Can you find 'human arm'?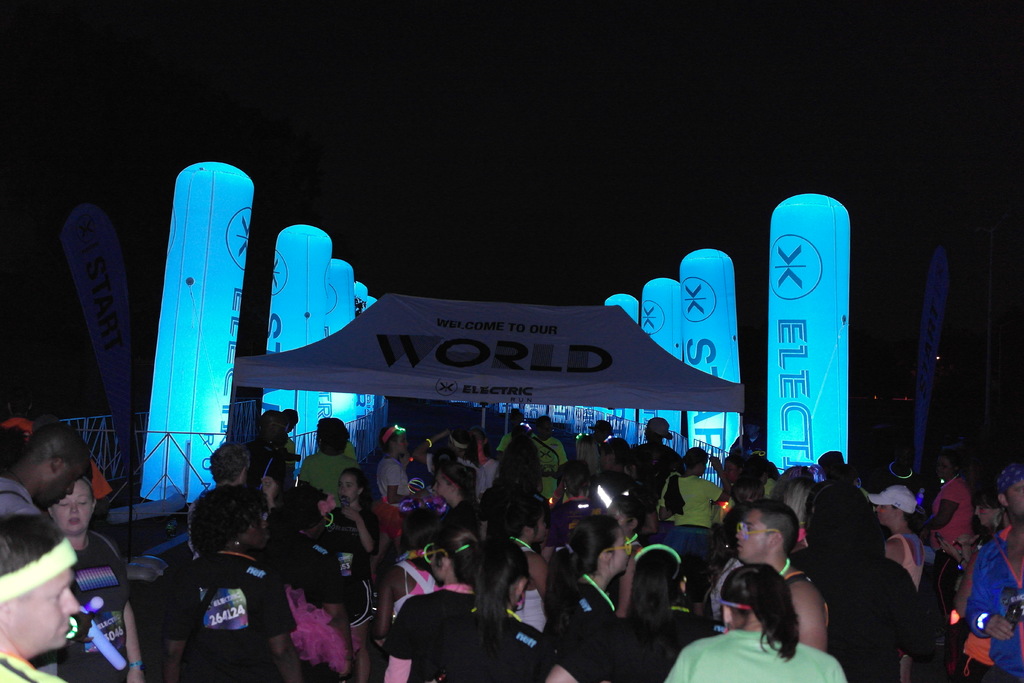
Yes, bounding box: (828, 670, 858, 682).
